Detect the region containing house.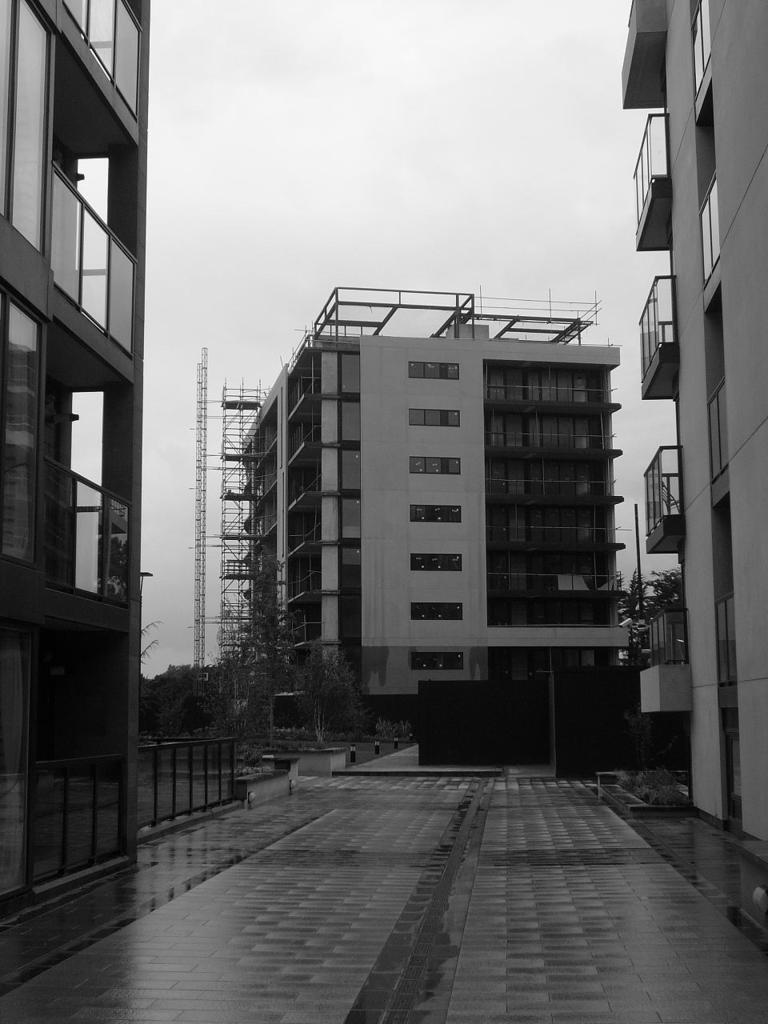
l=235, t=282, r=634, b=725.
